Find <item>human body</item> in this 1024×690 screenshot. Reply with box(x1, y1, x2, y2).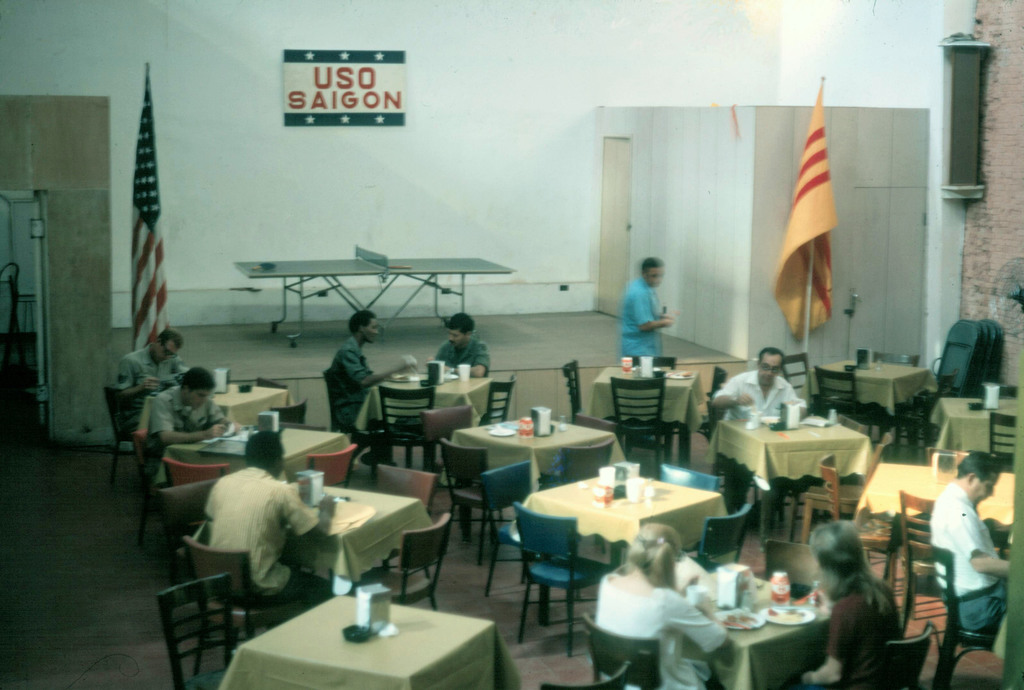
box(799, 570, 911, 689).
